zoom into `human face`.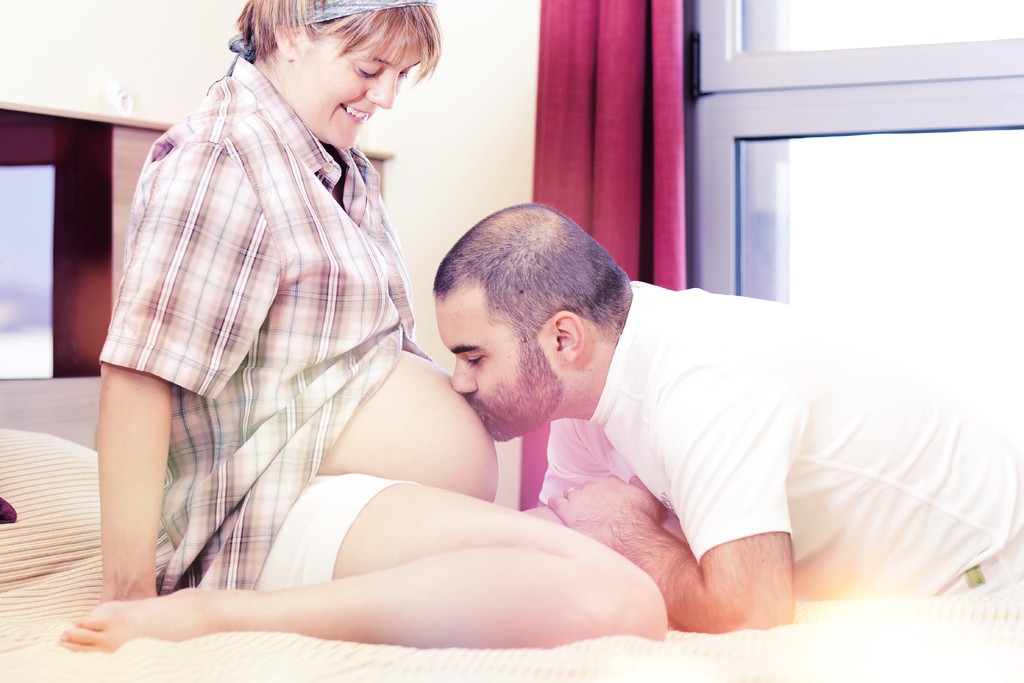
Zoom target: bbox=(294, 43, 417, 148).
